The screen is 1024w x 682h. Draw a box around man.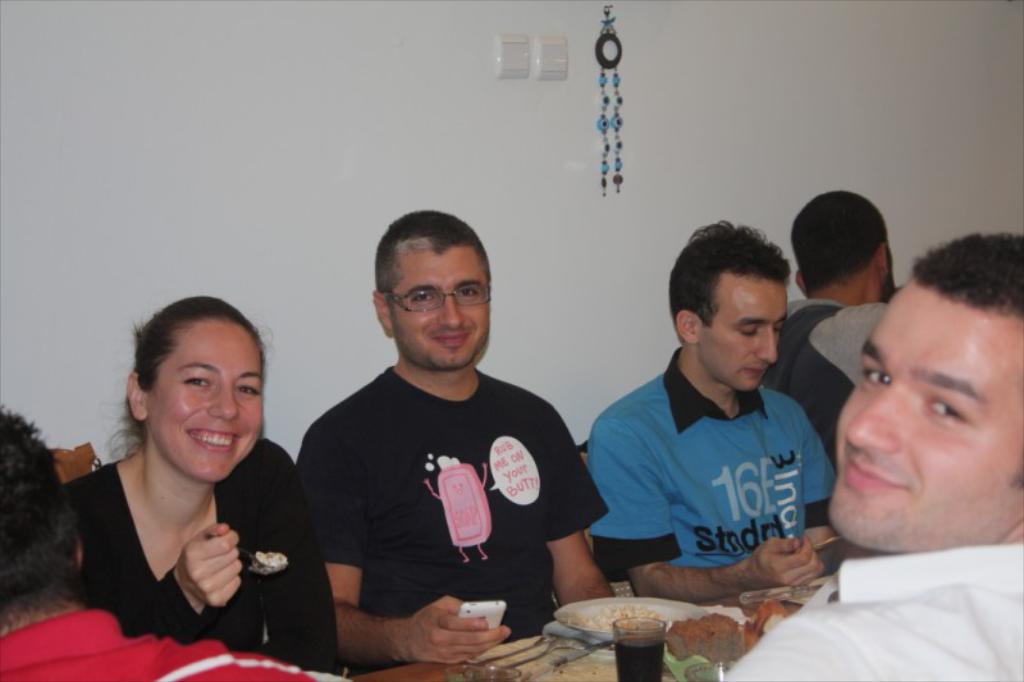
[x1=585, y1=229, x2=864, y2=607].
